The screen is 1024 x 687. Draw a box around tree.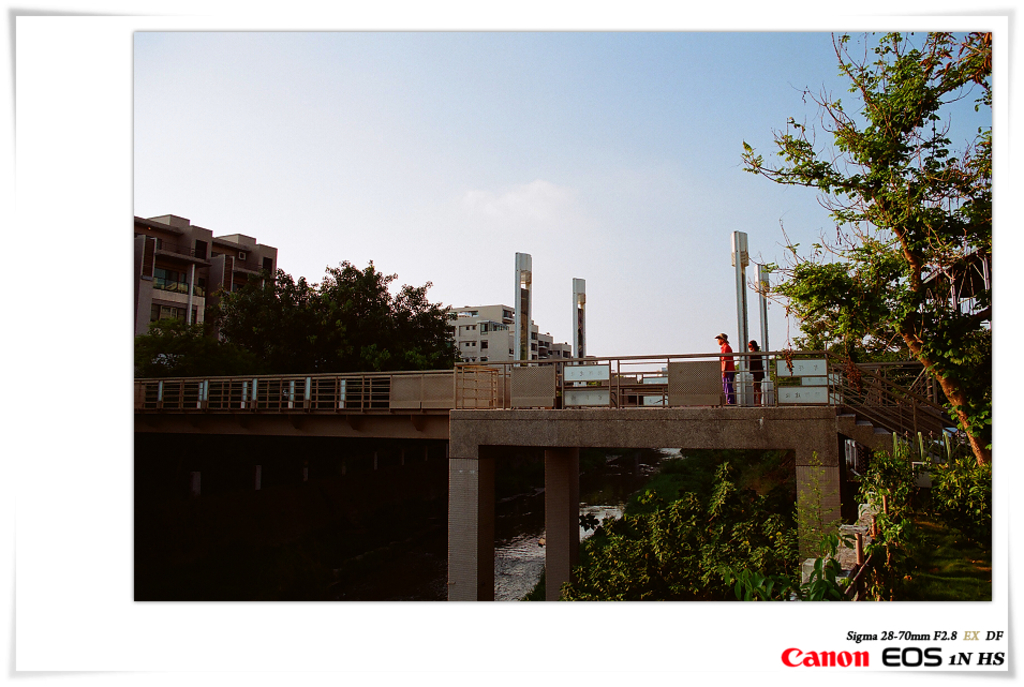
left=756, top=258, right=998, bottom=495.
